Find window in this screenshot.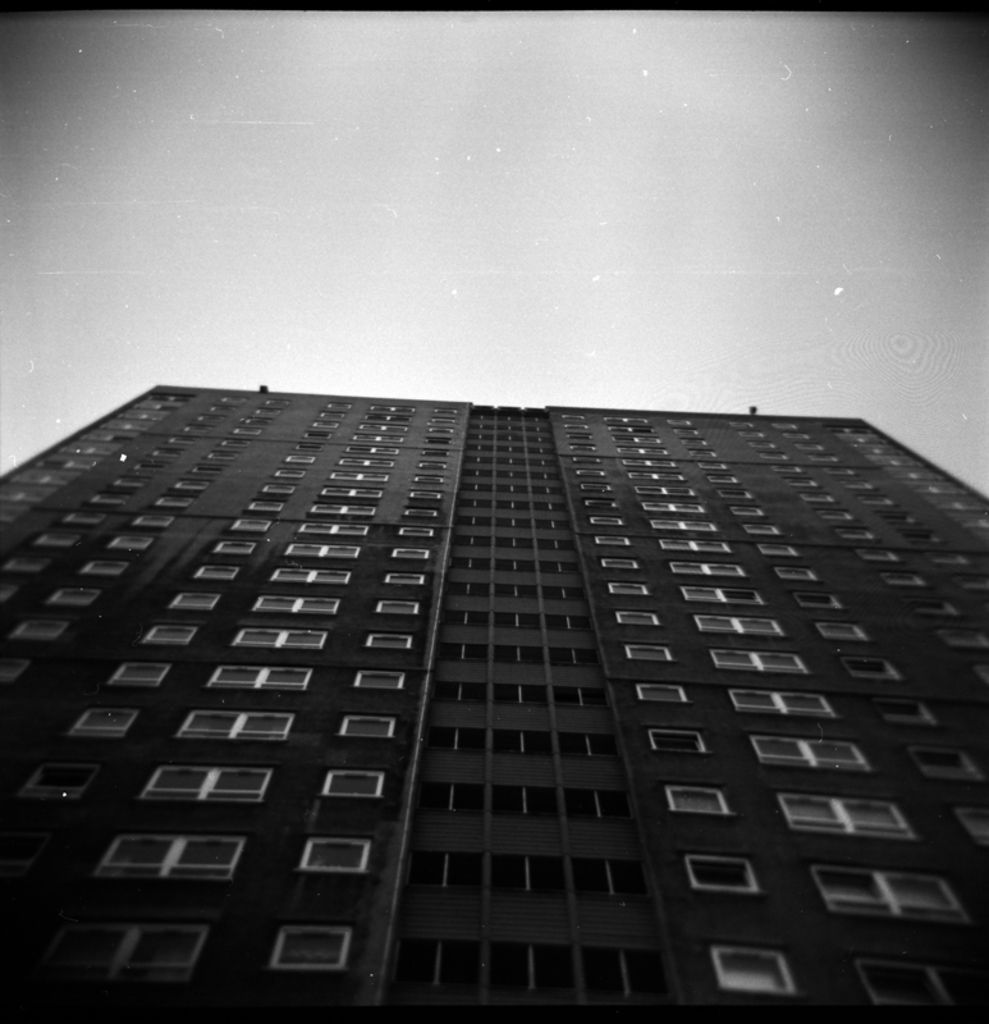
The bounding box for window is 45 588 99 607.
